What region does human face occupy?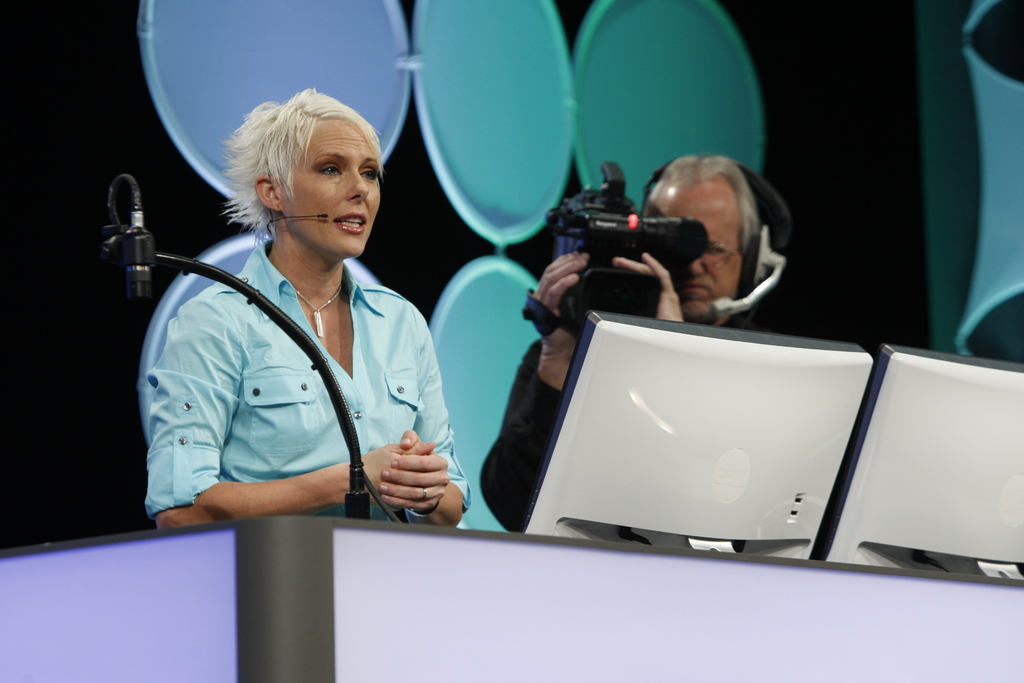
[649,185,738,320].
